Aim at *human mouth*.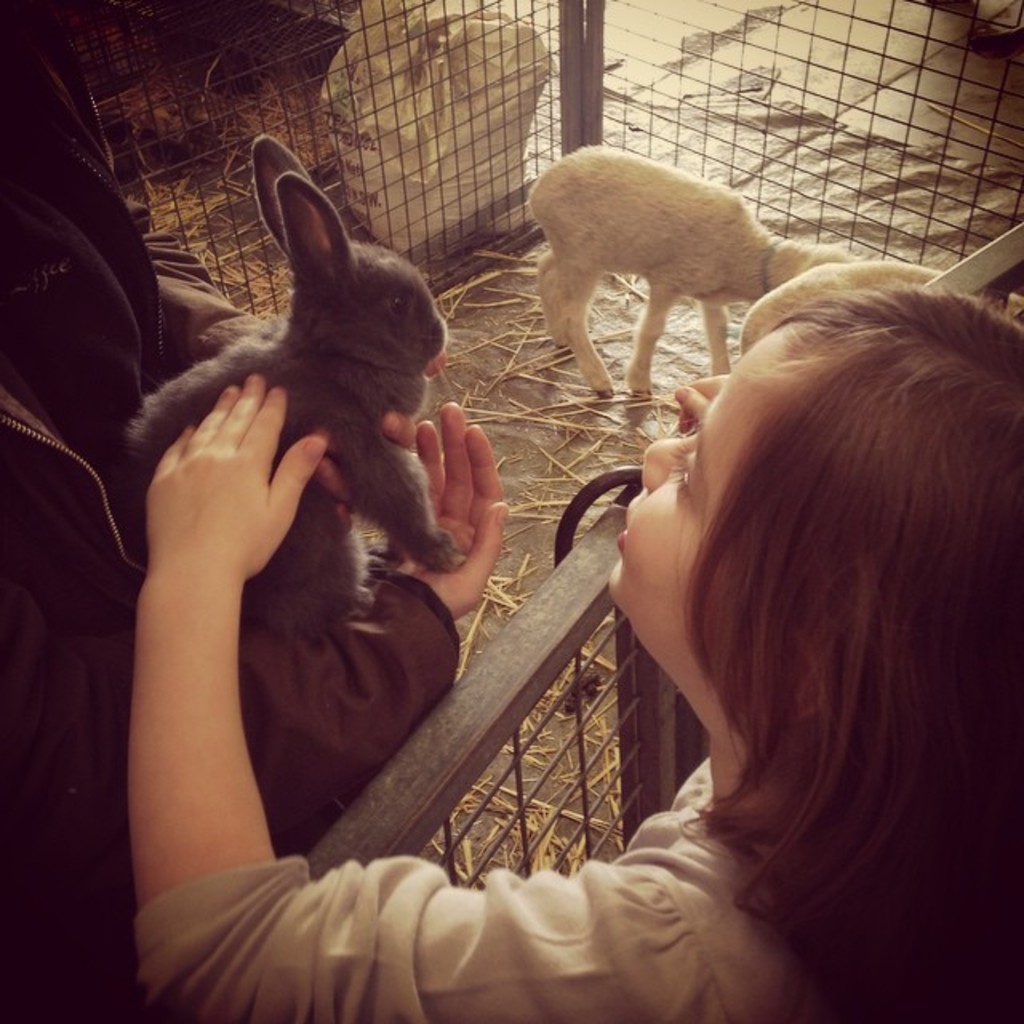
Aimed at 614:509:632:552.
